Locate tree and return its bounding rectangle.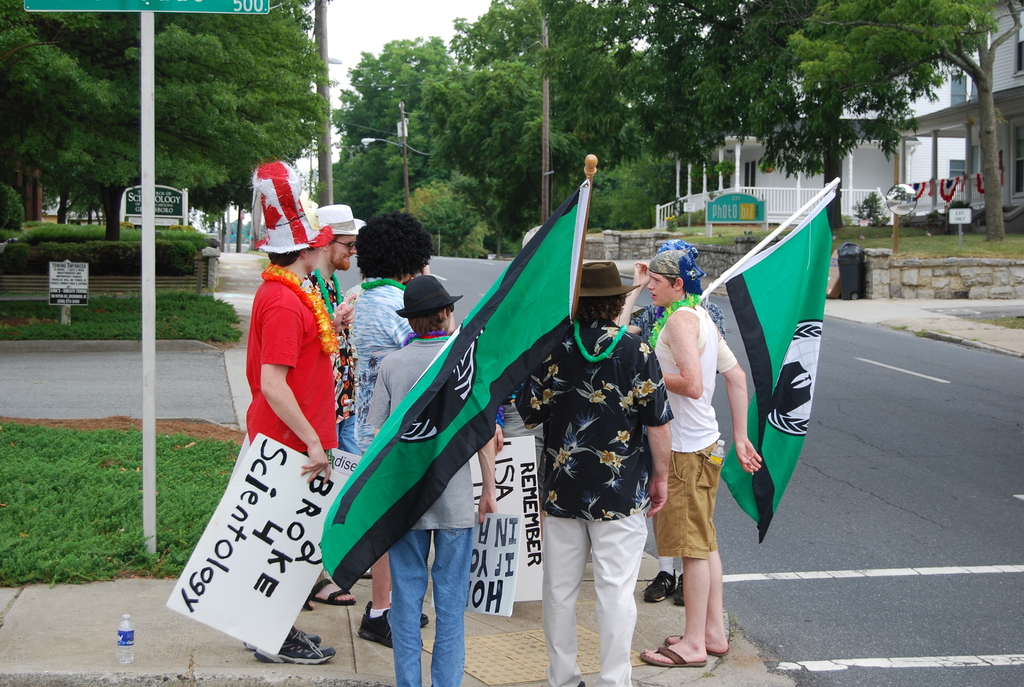
Rect(576, 140, 723, 228).
